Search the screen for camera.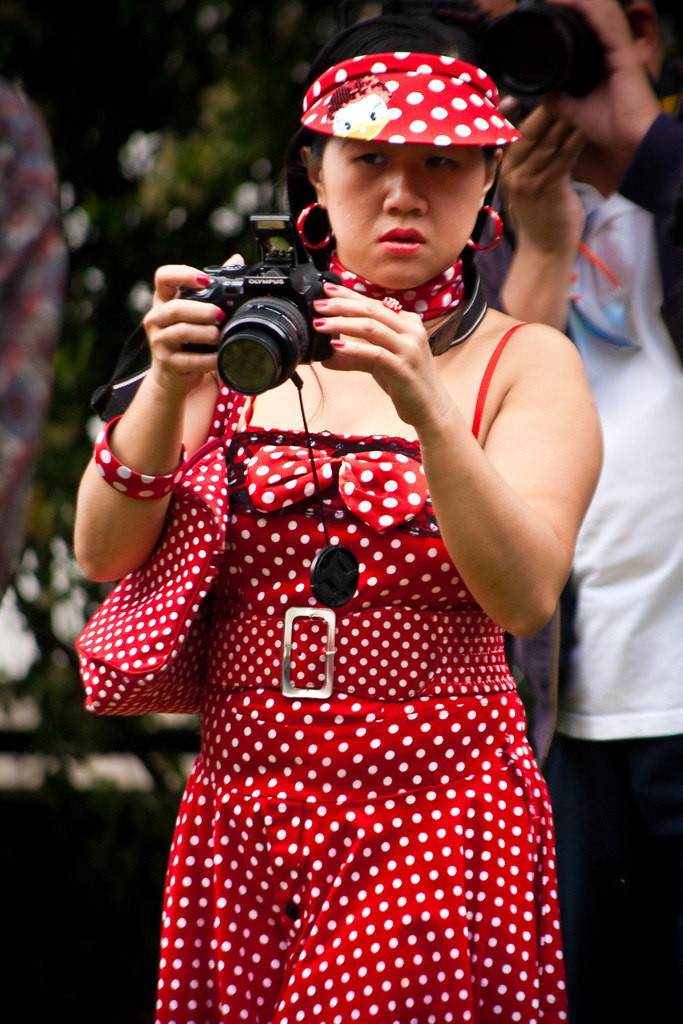
Found at bbox=(472, 6, 610, 115).
